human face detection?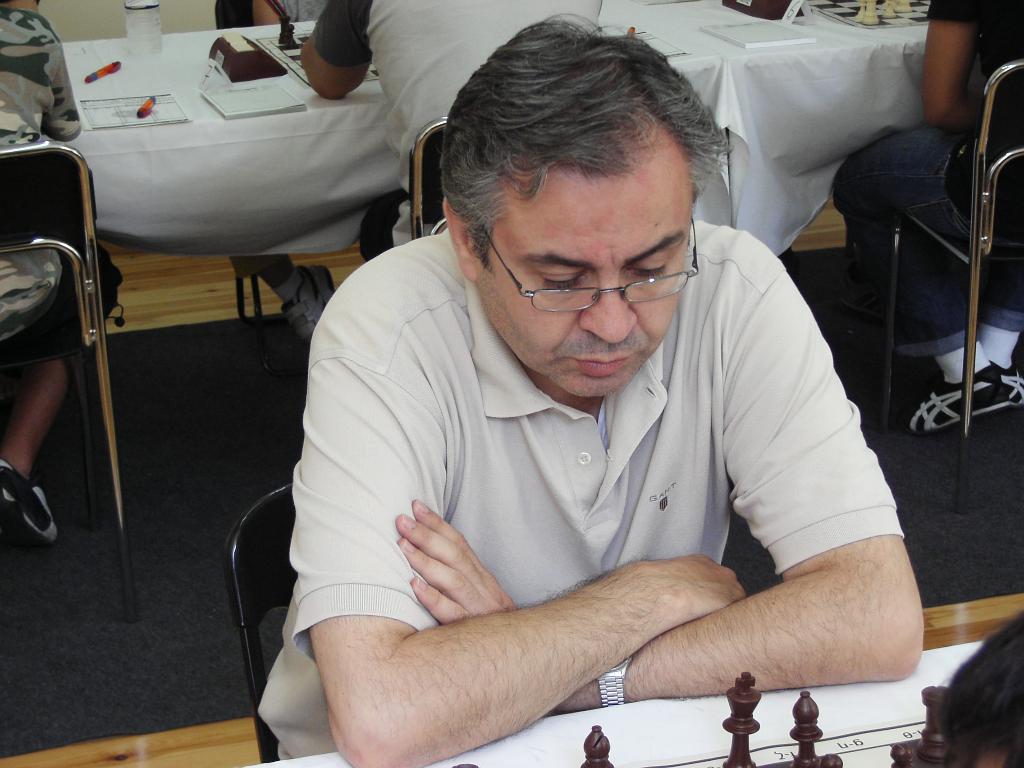
<box>483,143,697,399</box>
